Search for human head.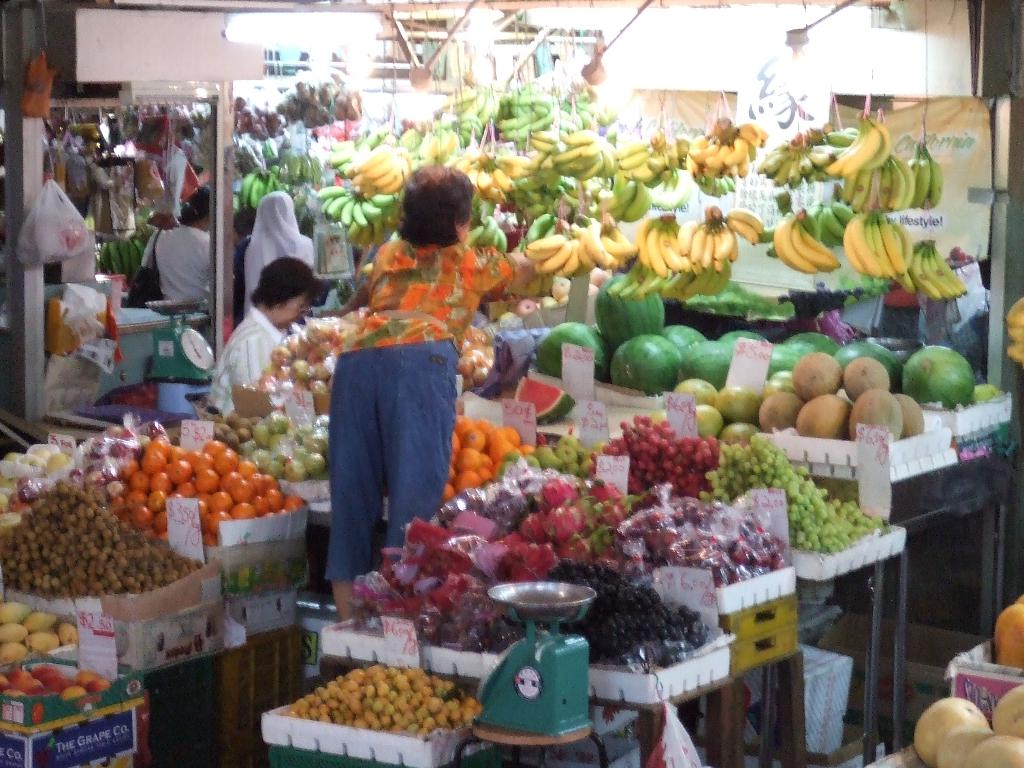
Found at rect(257, 255, 318, 326).
